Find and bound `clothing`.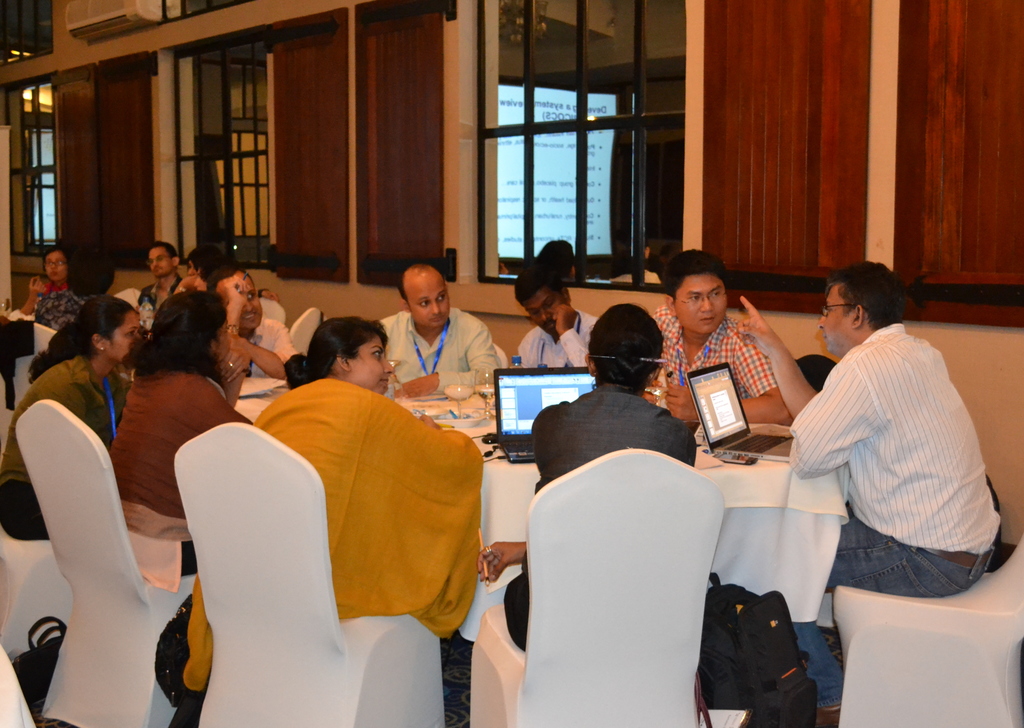
Bound: locate(499, 386, 689, 650).
